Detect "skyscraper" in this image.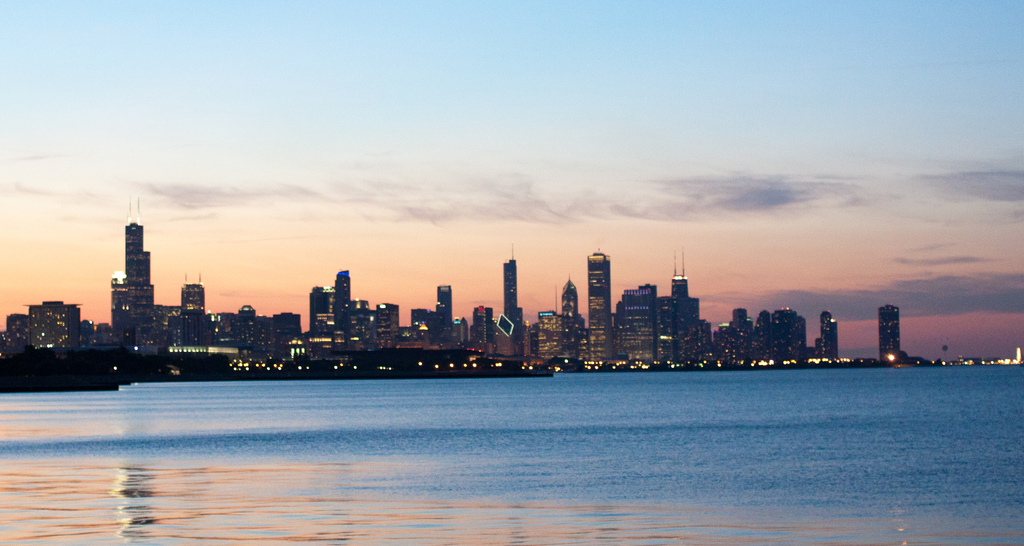
Detection: bbox(873, 303, 893, 356).
